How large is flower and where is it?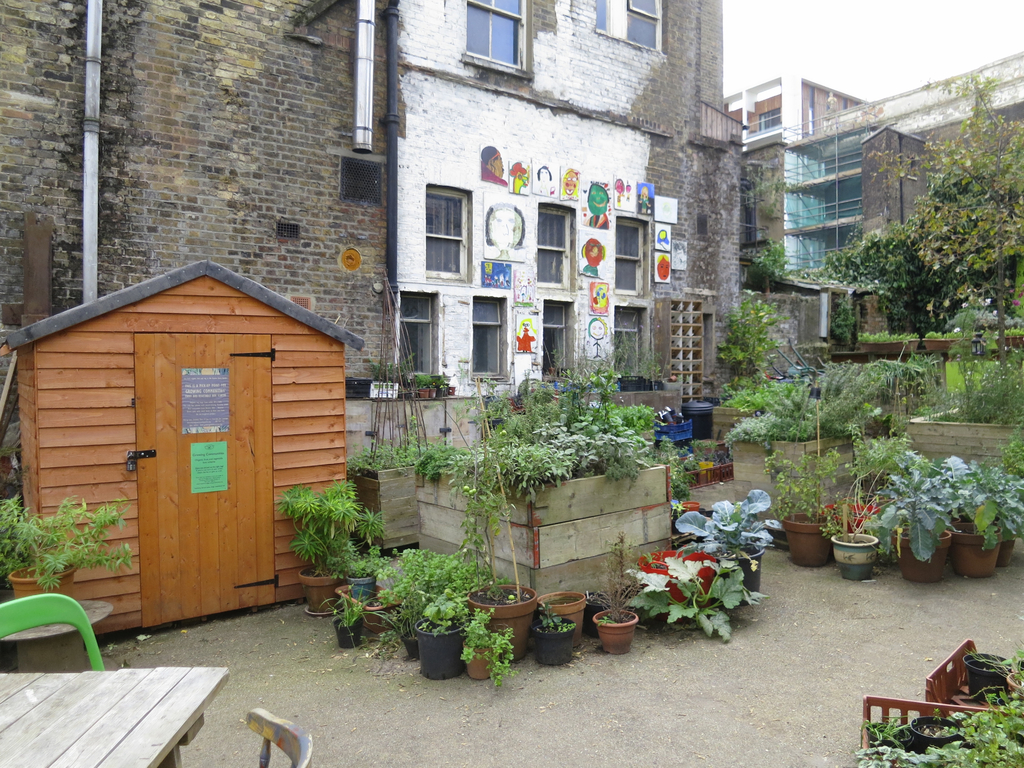
Bounding box: crop(984, 298, 989, 303).
